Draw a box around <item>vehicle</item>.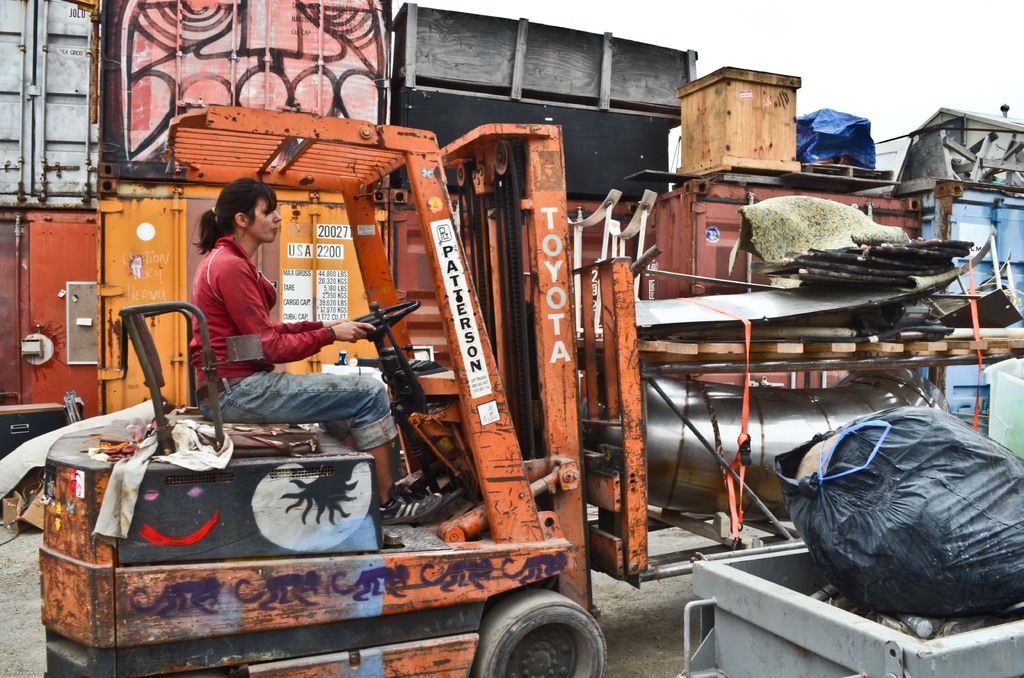
[left=0, top=0, right=1023, bottom=497].
